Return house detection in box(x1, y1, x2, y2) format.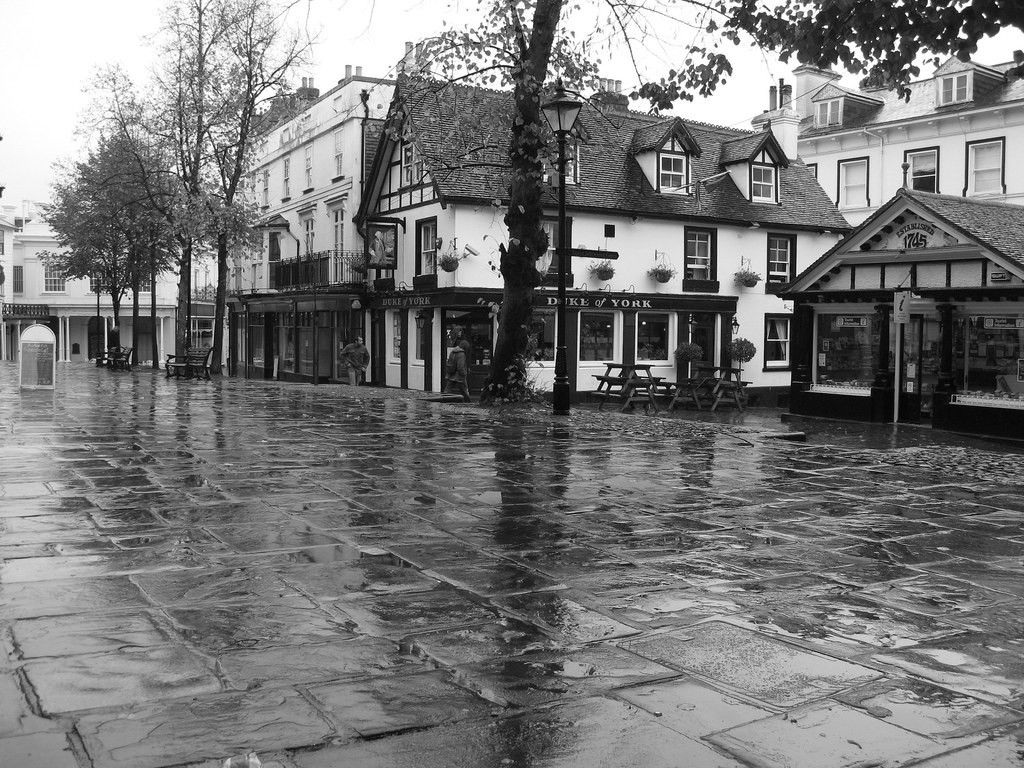
box(358, 68, 852, 407).
